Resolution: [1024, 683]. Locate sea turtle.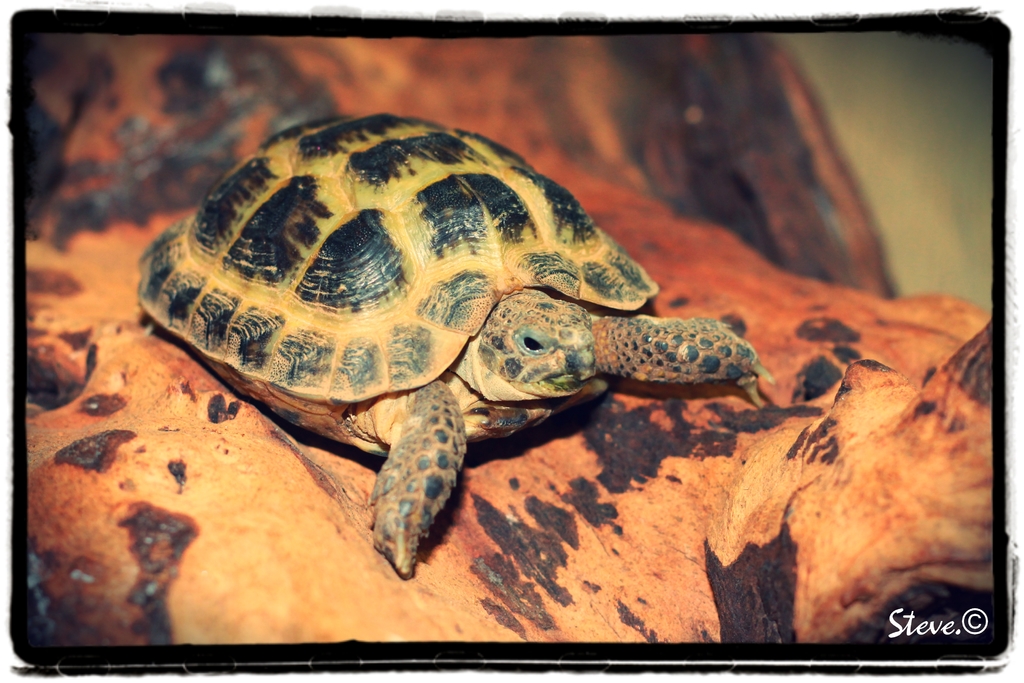
x1=134 y1=106 x2=775 y2=588.
